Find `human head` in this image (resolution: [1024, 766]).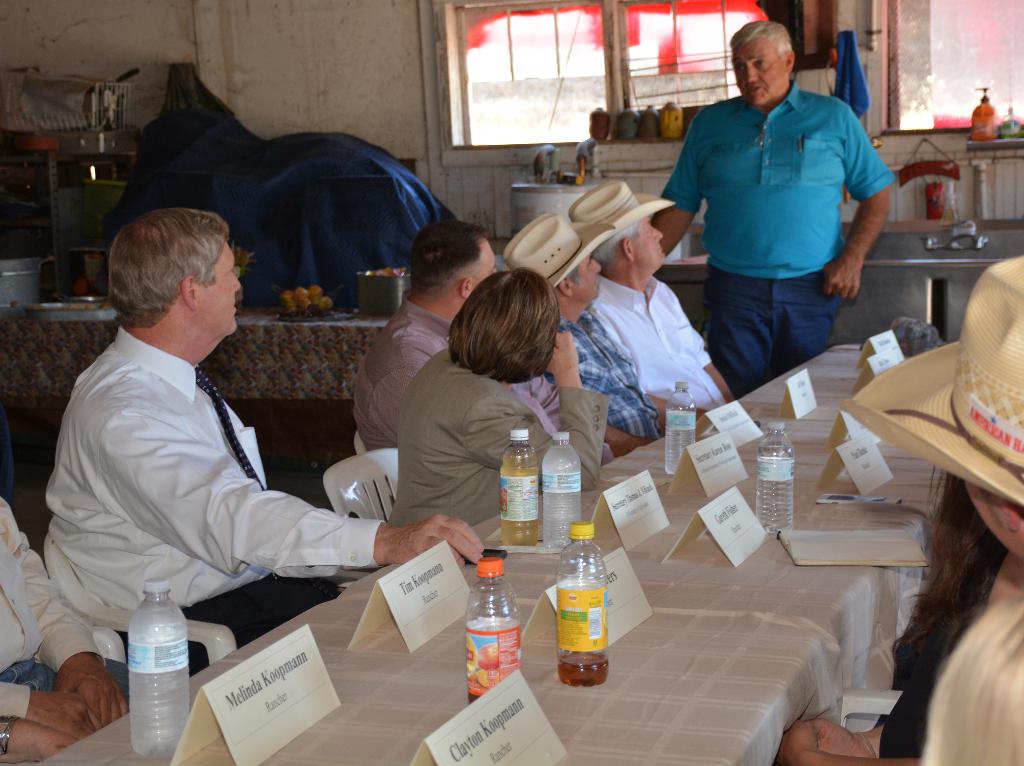
detection(563, 178, 667, 277).
